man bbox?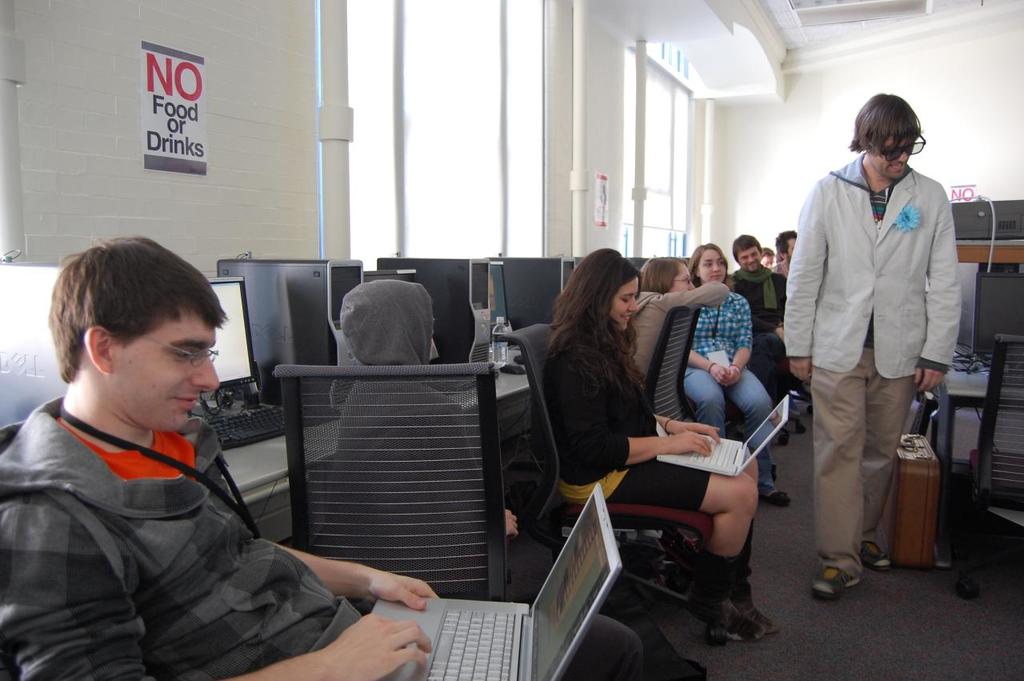
(left=767, top=227, right=798, bottom=270)
